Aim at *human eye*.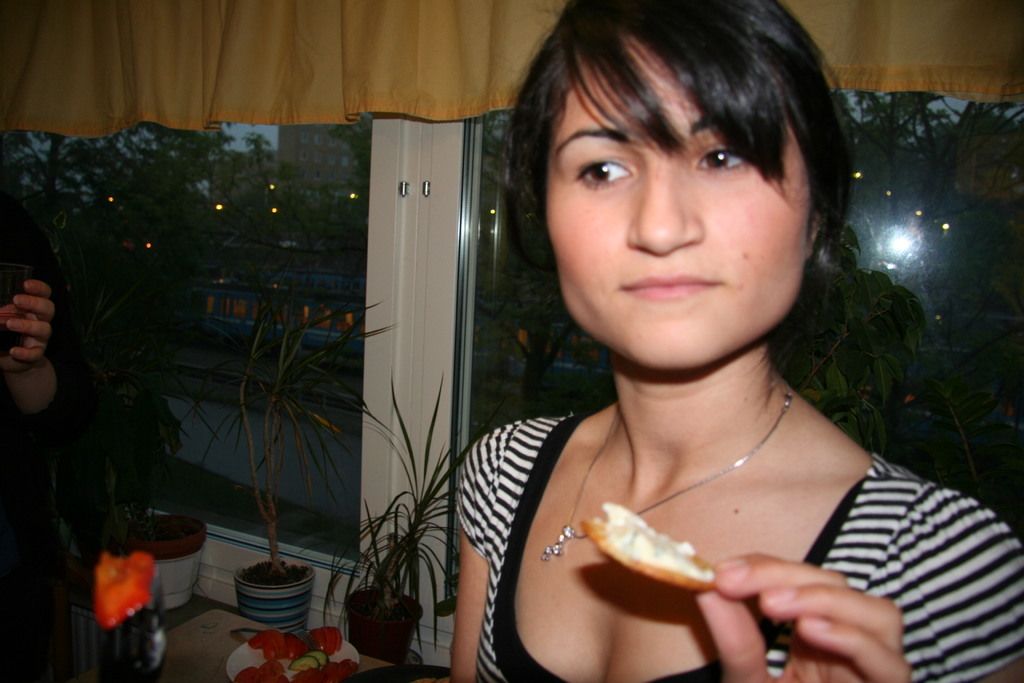
Aimed at left=572, top=154, right=640, bottom=193.
